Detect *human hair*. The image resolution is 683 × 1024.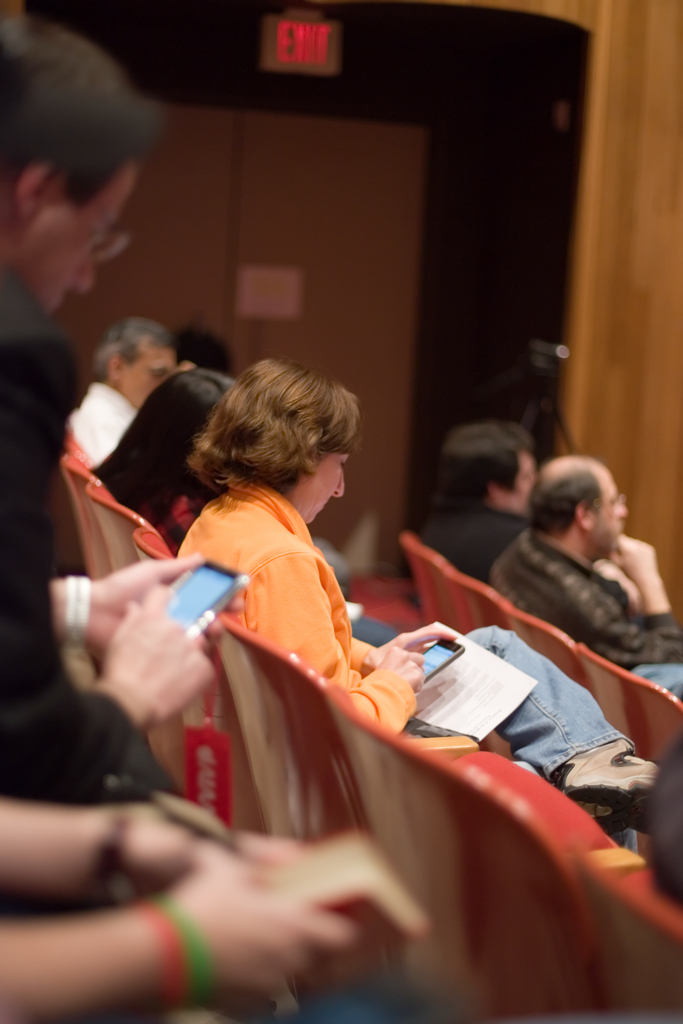
<bbox>185, 351, 365, 491</bbox>.
